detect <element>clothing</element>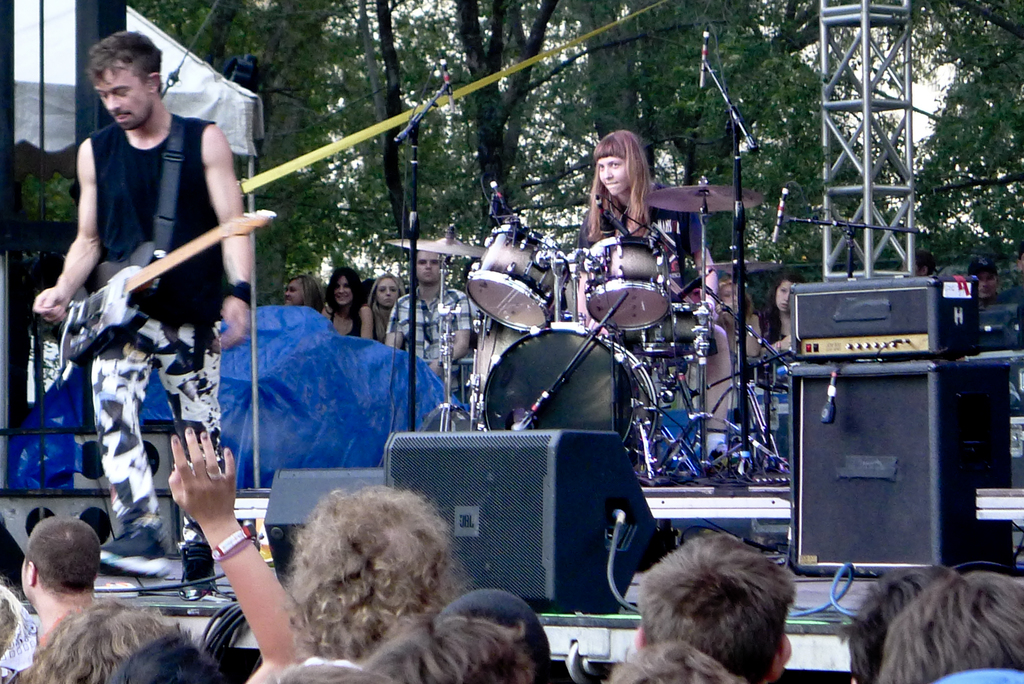
locate(54, 72, 220, 324)
